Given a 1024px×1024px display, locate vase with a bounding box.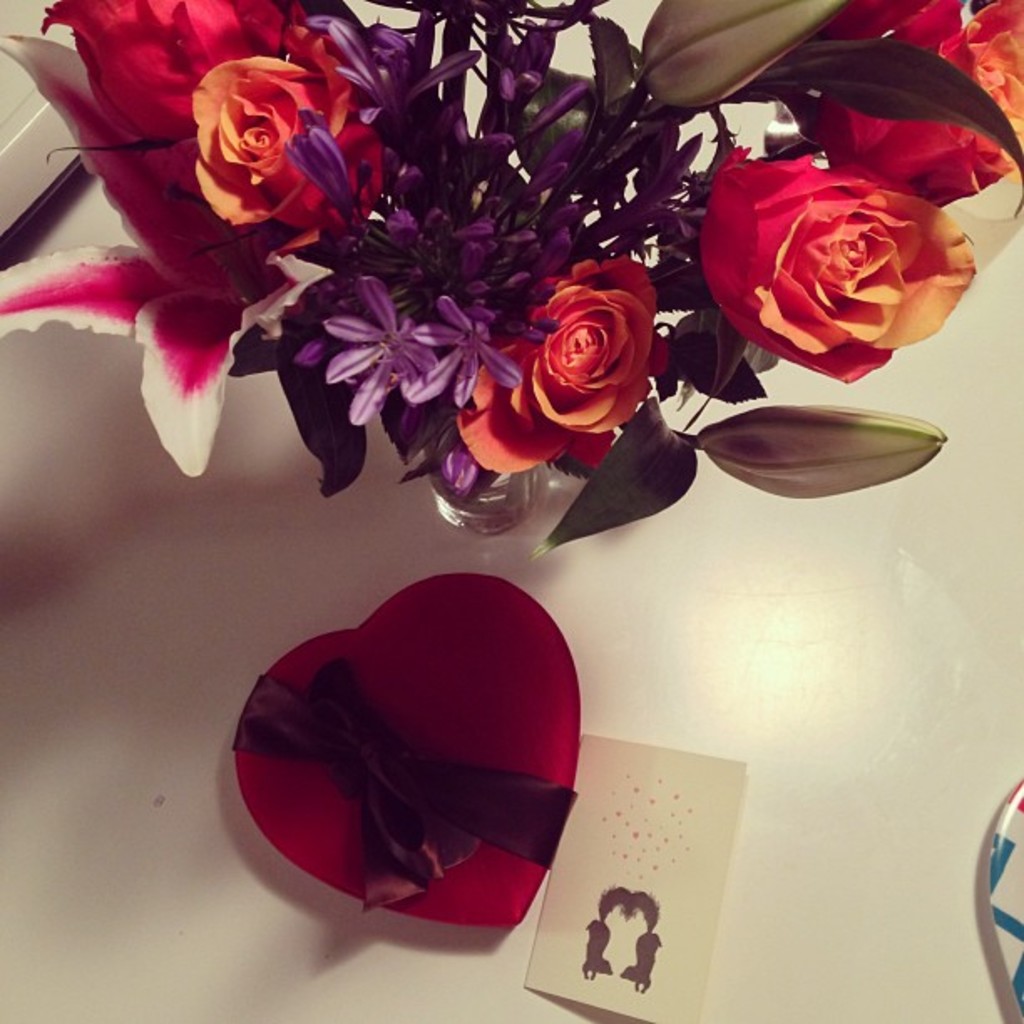
Located: x1=425, y1=465, x2=540, y2=537.
